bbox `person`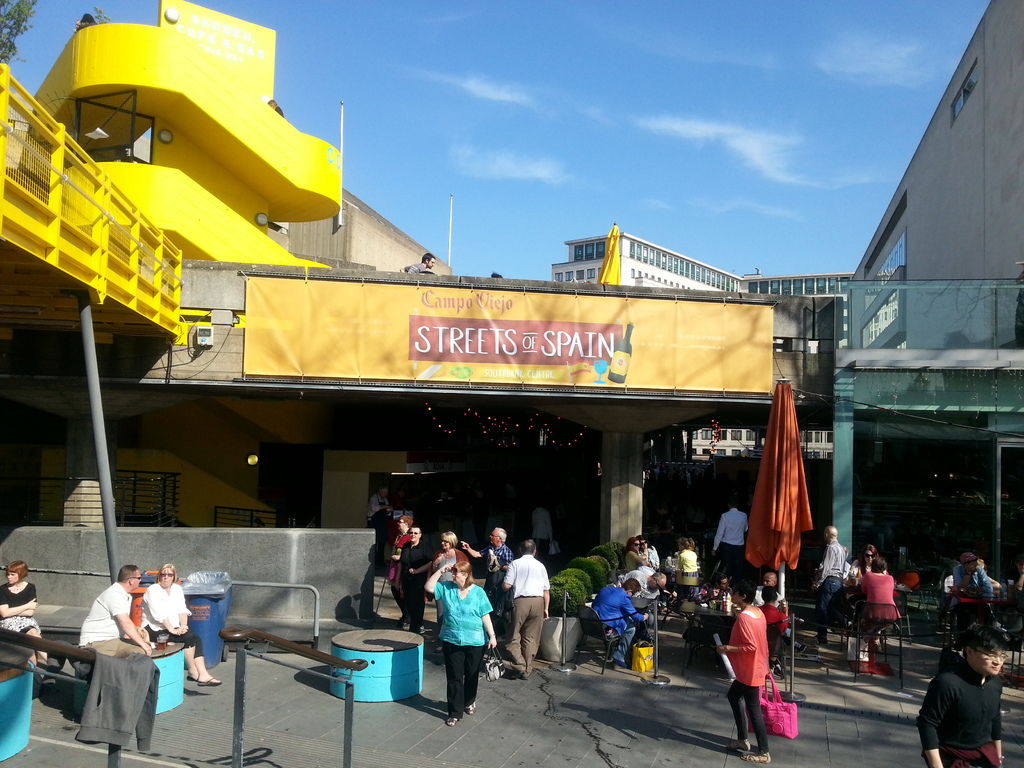
x1=390, y1=516, x2=408, y2=623
